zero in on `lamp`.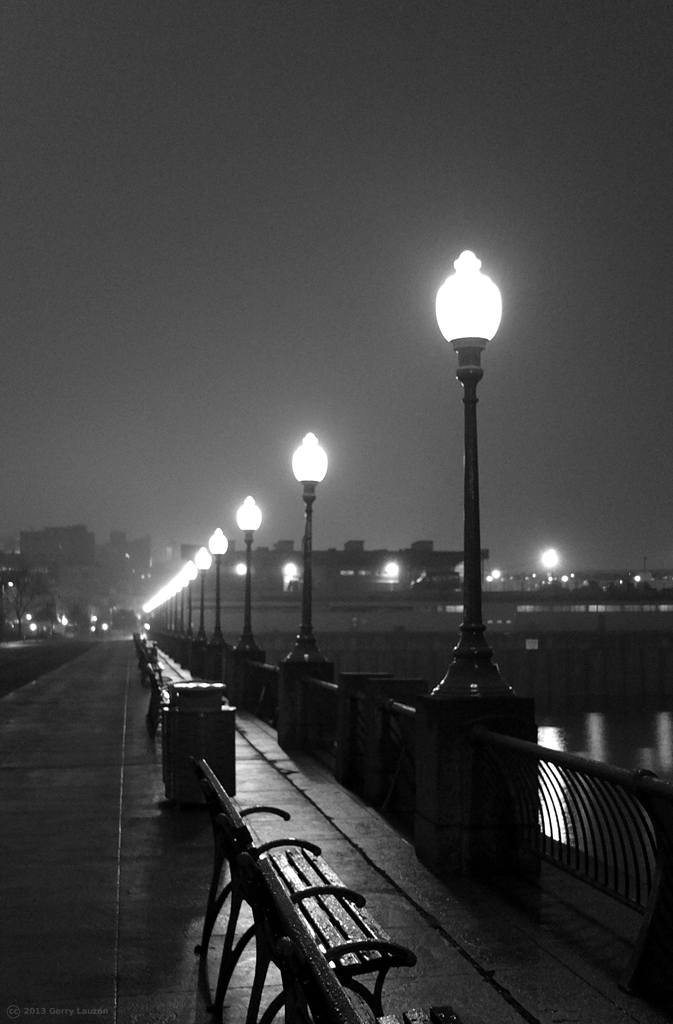
Zeroed in: {"x1": 288, "y1": 429, "x2": 336, "y2": 674}.
